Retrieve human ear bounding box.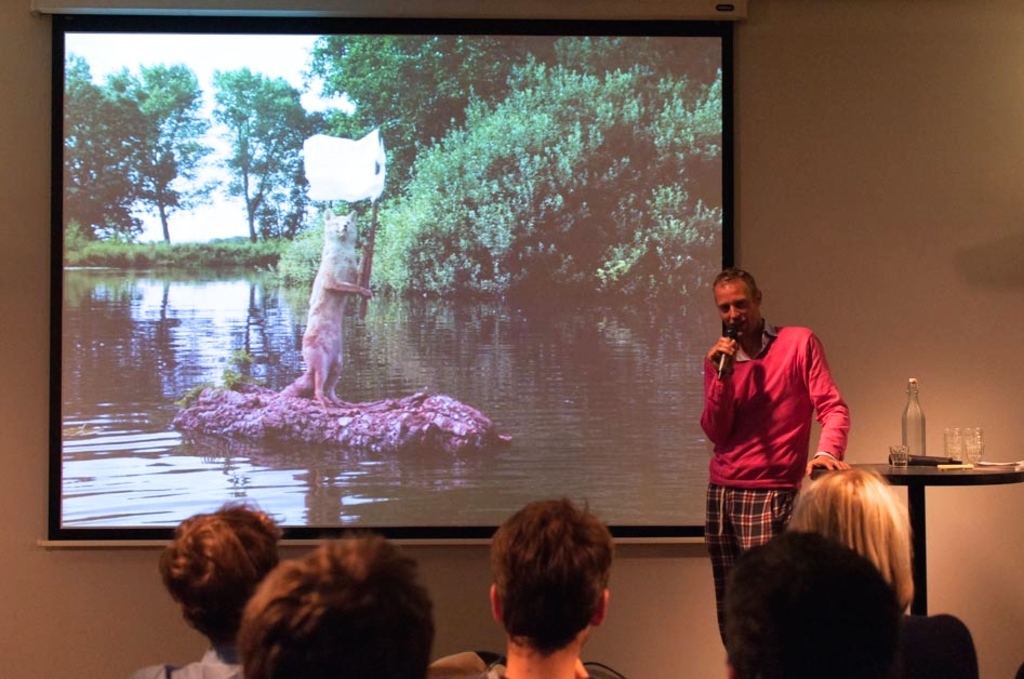
Bounding box: [593, 591, 608, 623].
